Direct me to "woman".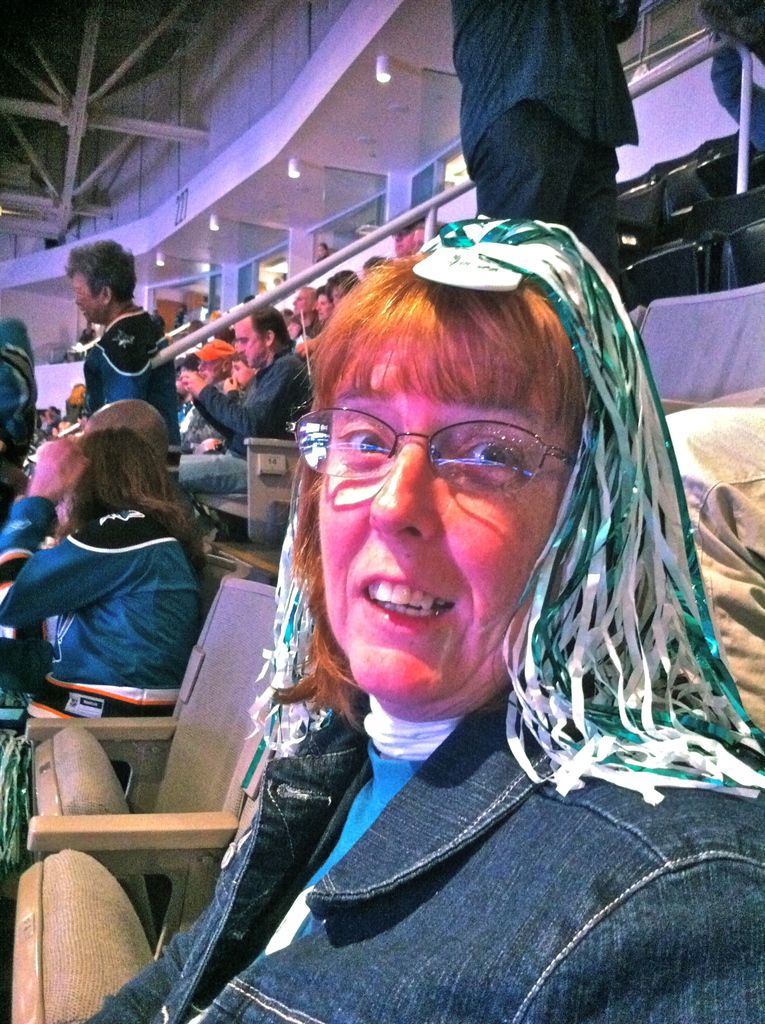
Direction: [left=0, top=424, right=205, bottom=713].
